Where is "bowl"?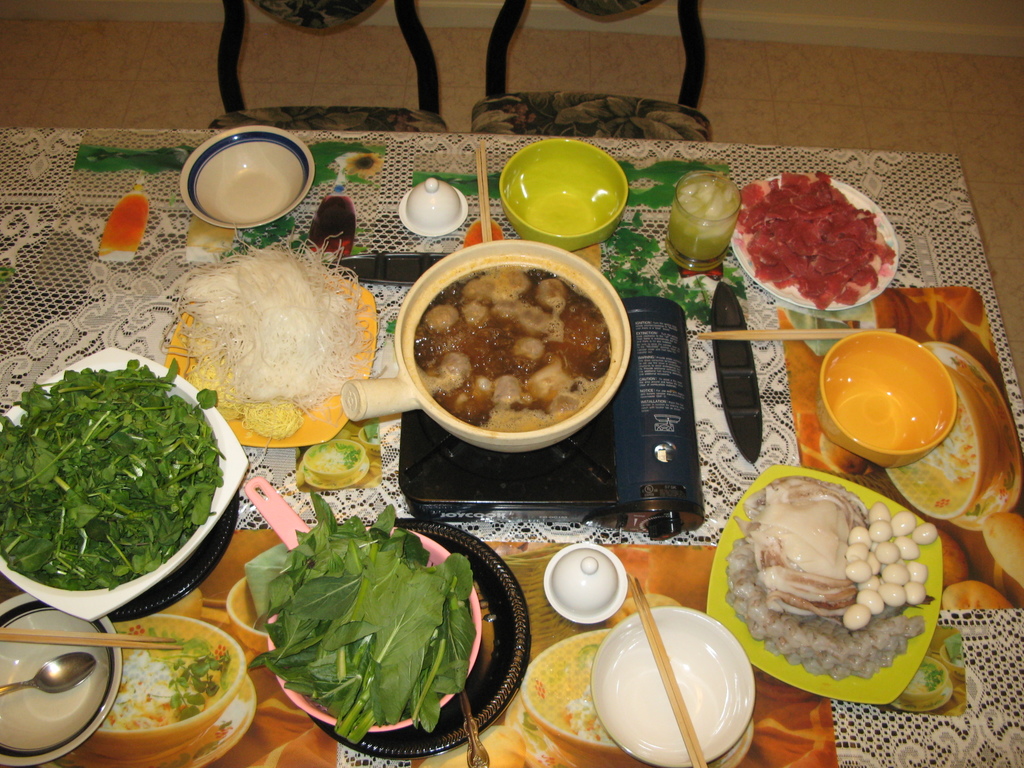
x1=226 y1=578 x2=271 y2=657.
